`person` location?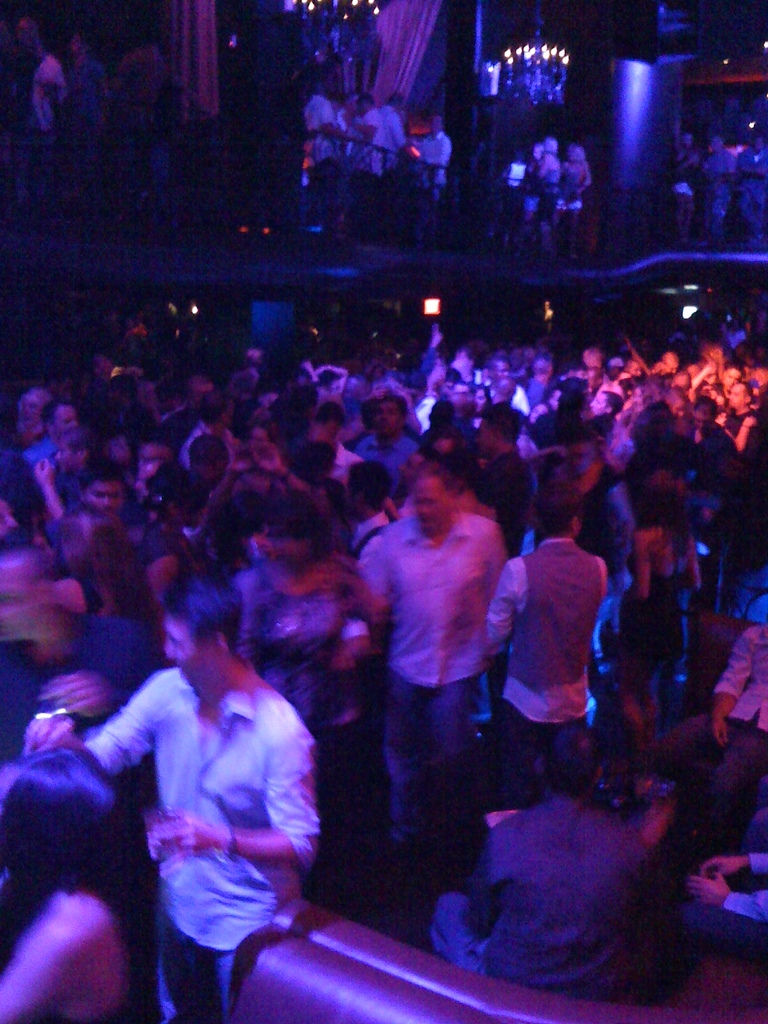
bbox=[708, 125, 749, 257]
